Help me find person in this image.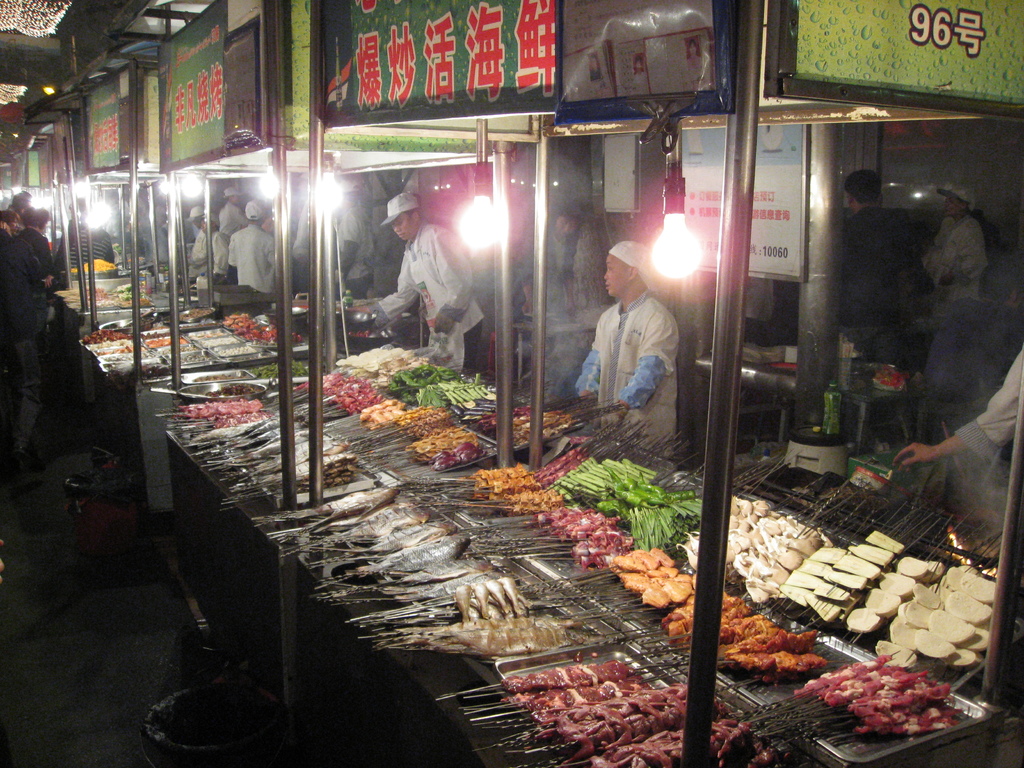
Found it: <box>923,184,982,304</box>.
